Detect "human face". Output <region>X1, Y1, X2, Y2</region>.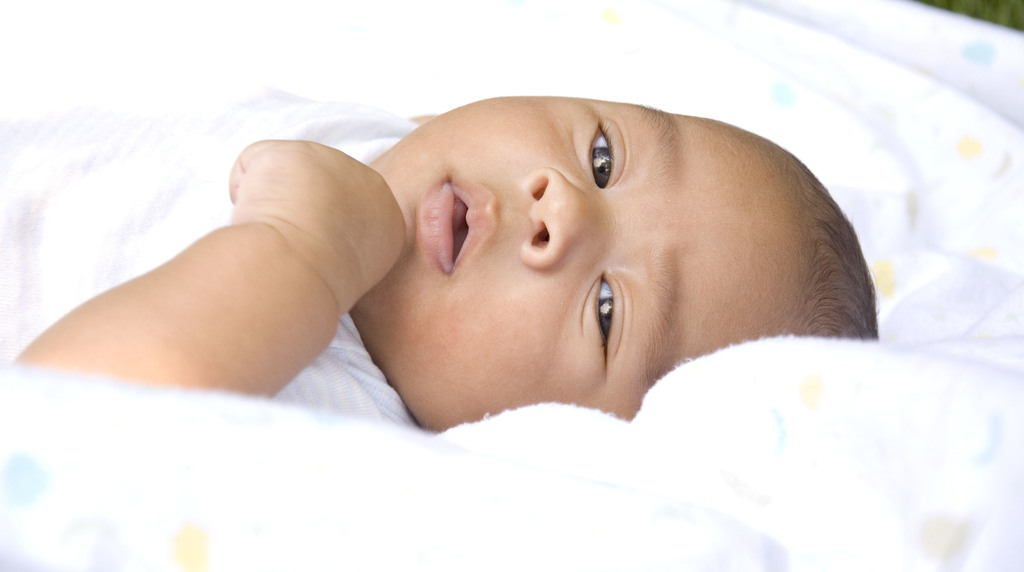
<region>340, 95, 796, 424</region>.
